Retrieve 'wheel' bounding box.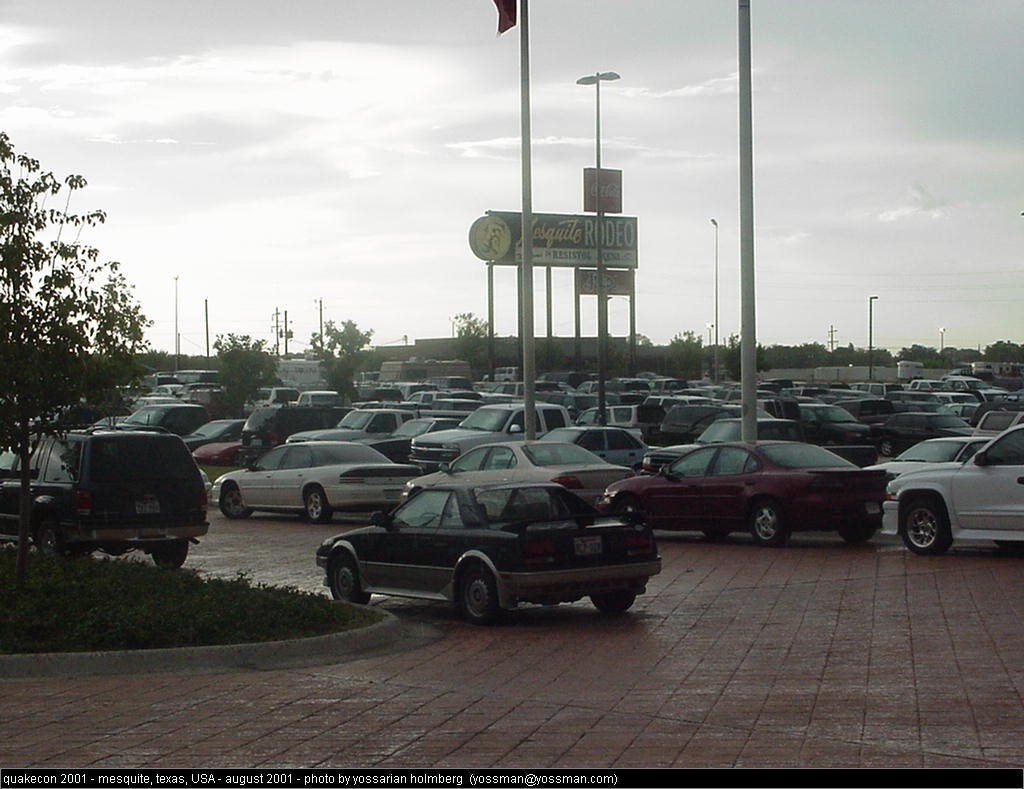
Bounding box: 903 501 950 553.
